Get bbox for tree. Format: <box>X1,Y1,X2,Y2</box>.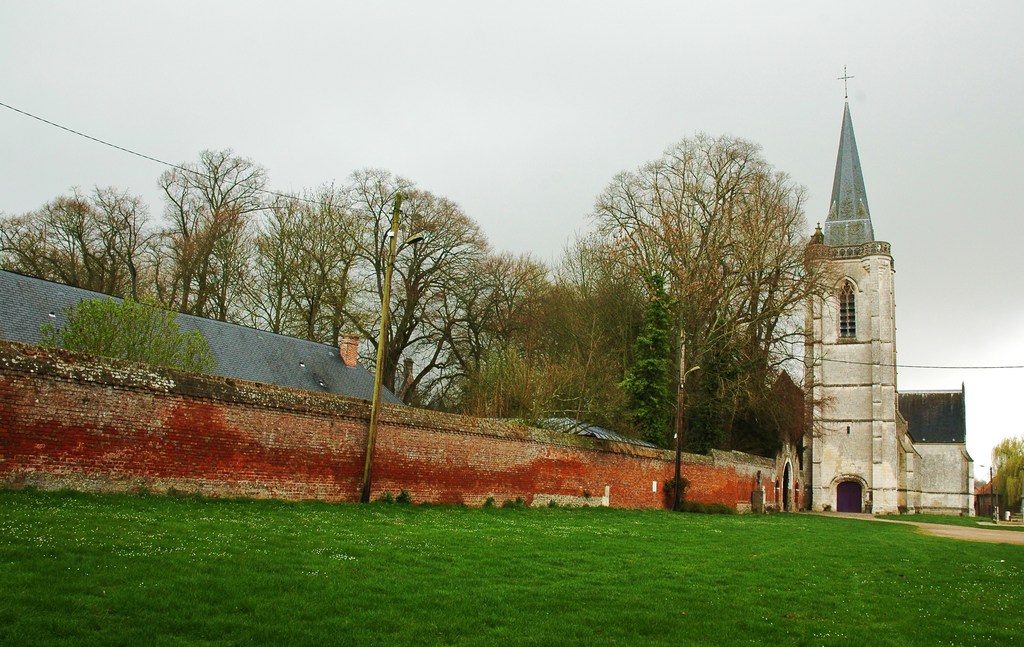
<box>0,181,110,286</box>.
